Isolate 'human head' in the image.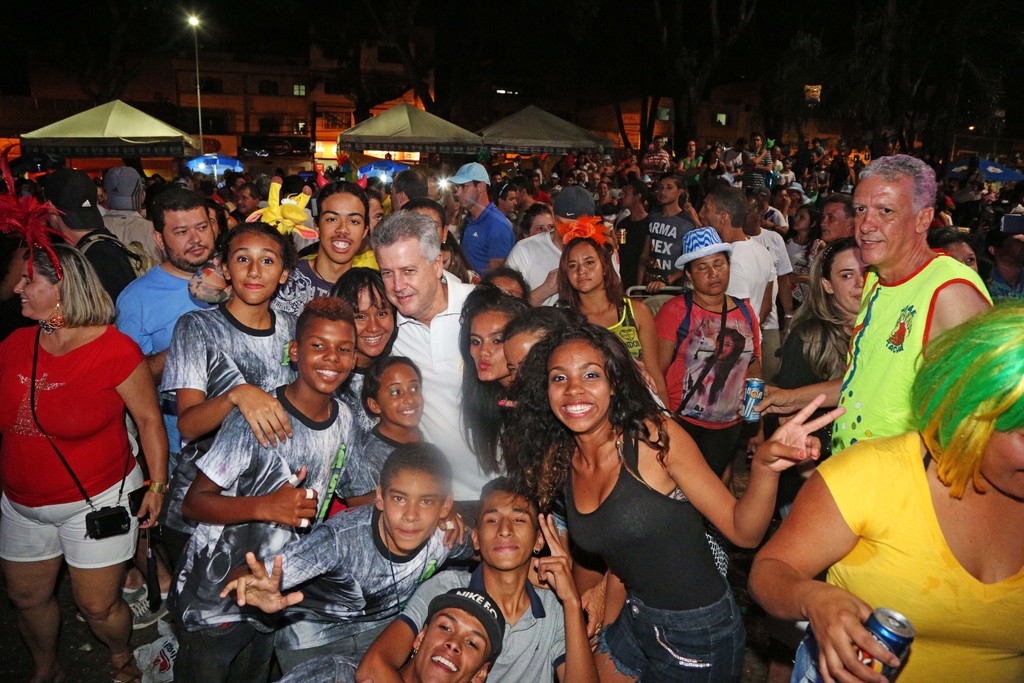
Isolated region: <region>435, 228, 459, 267</region>.
